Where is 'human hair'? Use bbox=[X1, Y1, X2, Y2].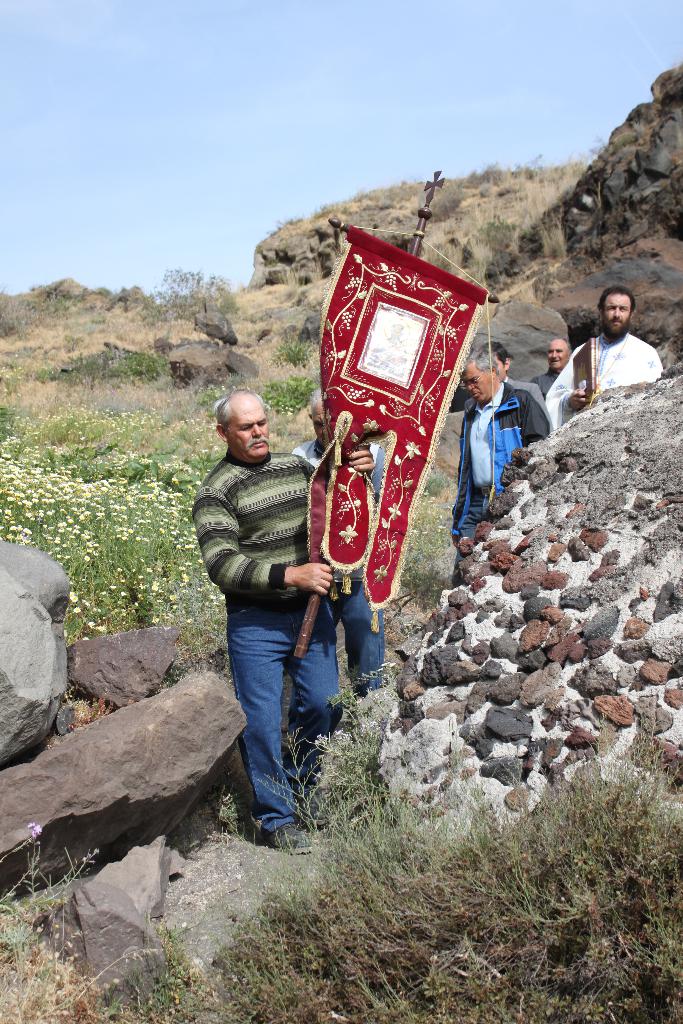
bbox=[598, 280, 636, 326].
